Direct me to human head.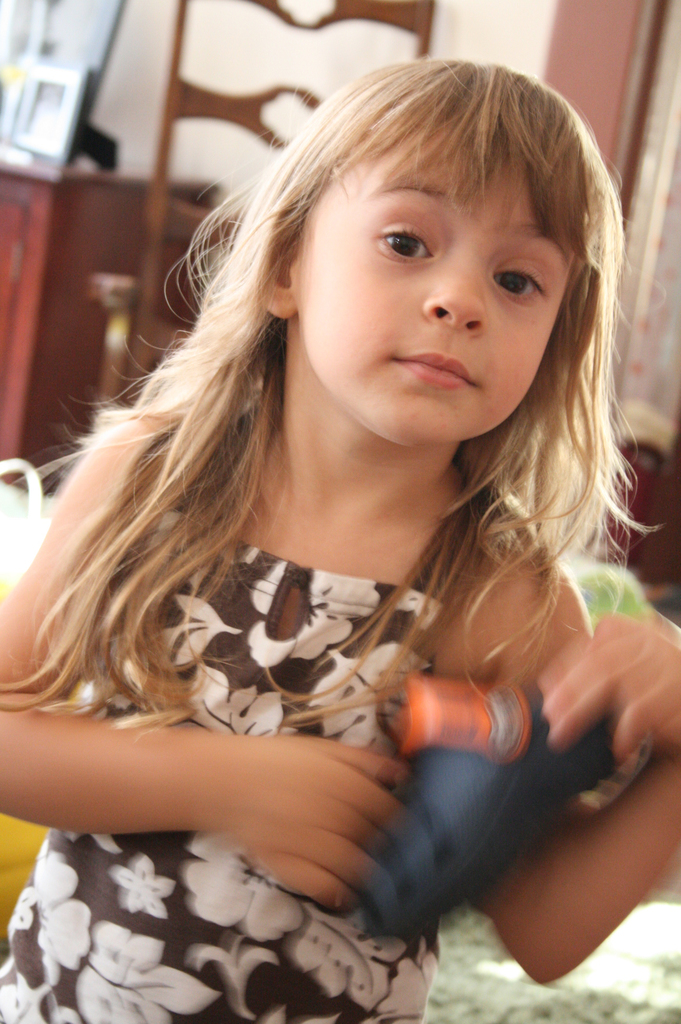
Direction: left=254, top=47, right=635, bottom=414.
